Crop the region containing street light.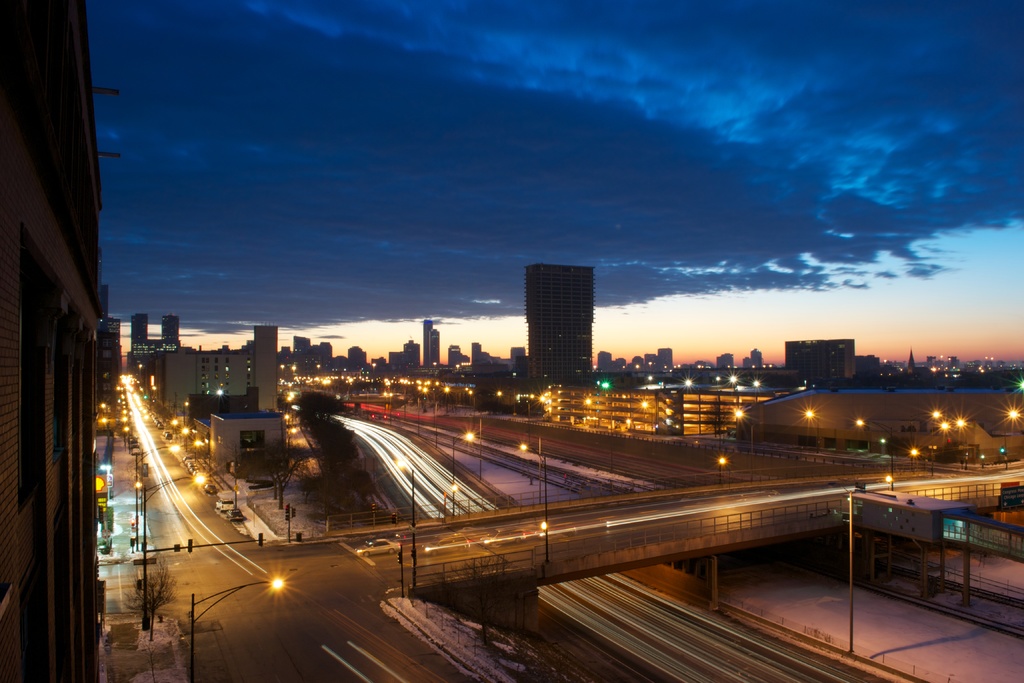
Crop region: (526, 395, 544, 436).
